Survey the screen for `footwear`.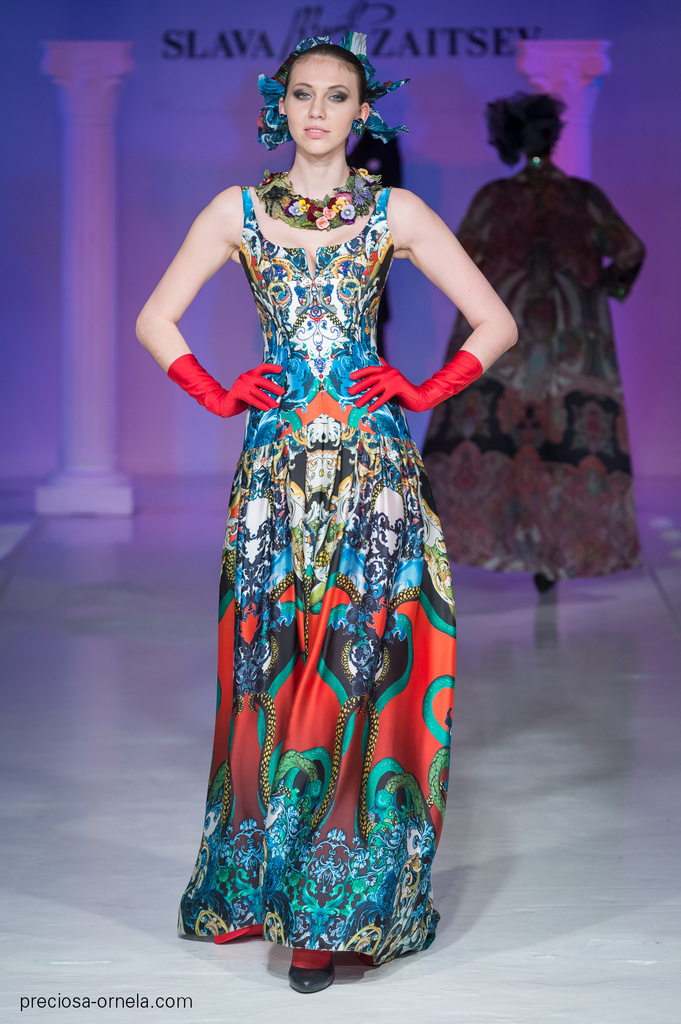
Survey found: 281 961 330 993.
